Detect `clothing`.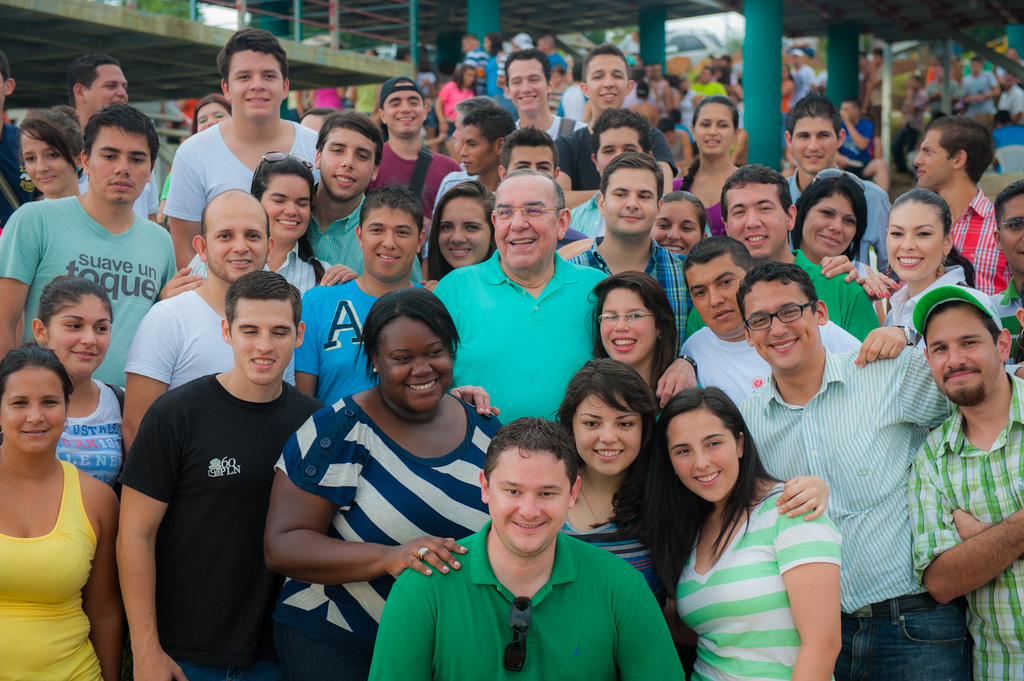
Detected at [735,343,1019,680].
